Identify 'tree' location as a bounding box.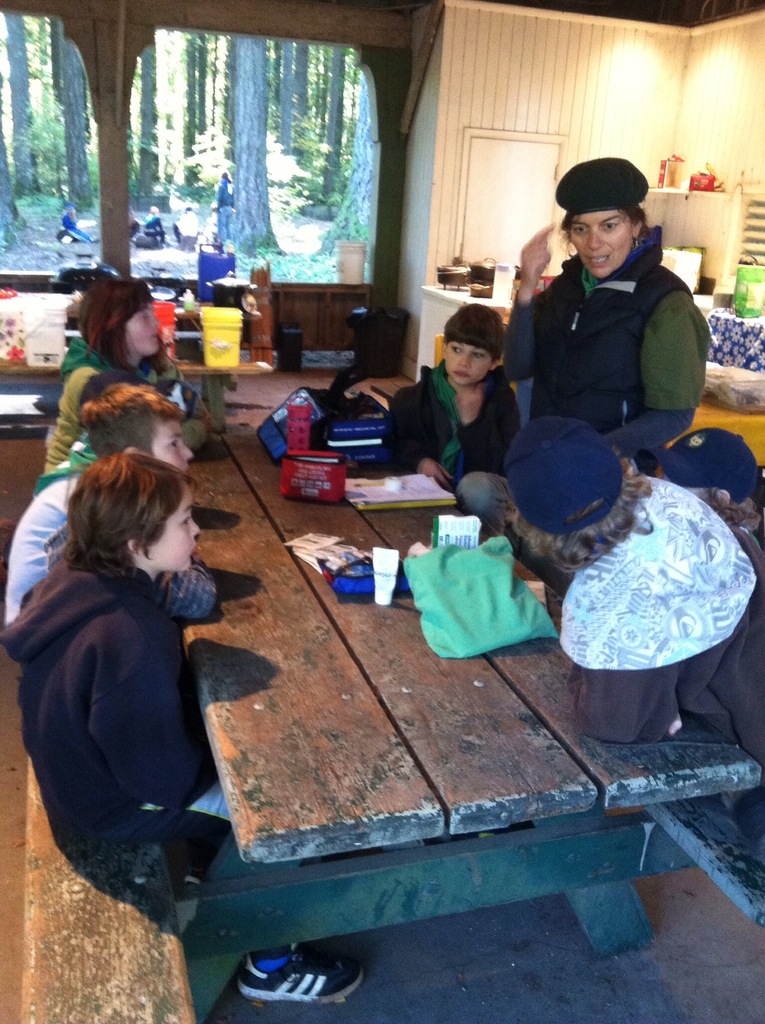
259, 28, 313, 164.
